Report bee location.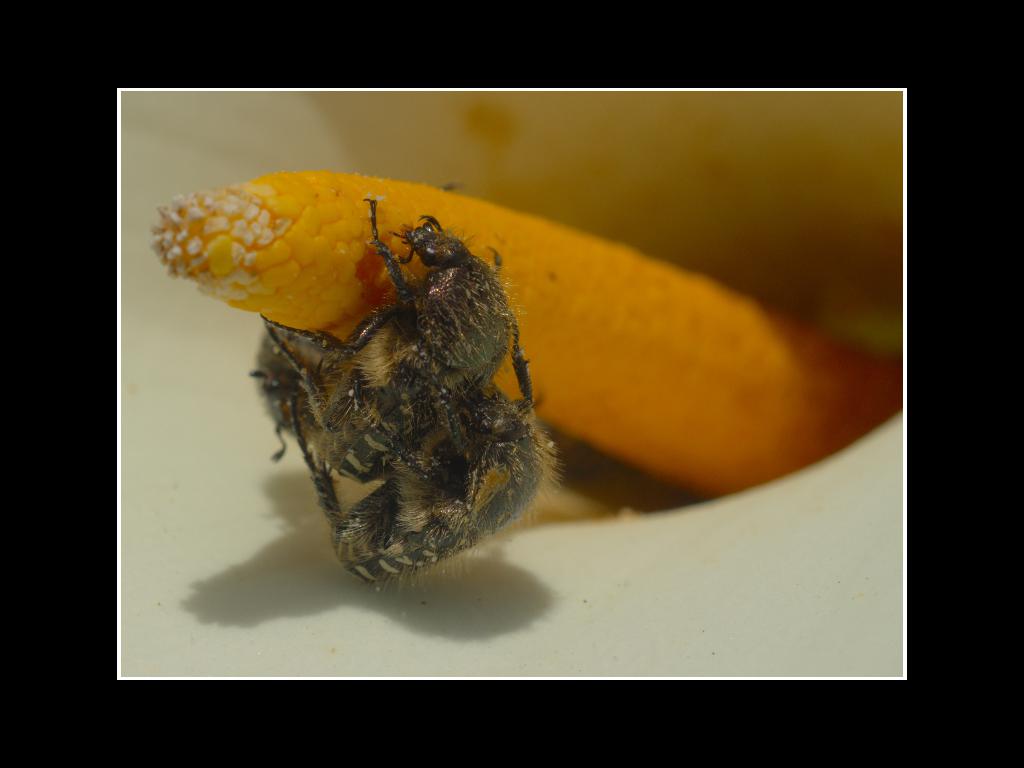
Report: Rect(209, 161, 544, 627).
